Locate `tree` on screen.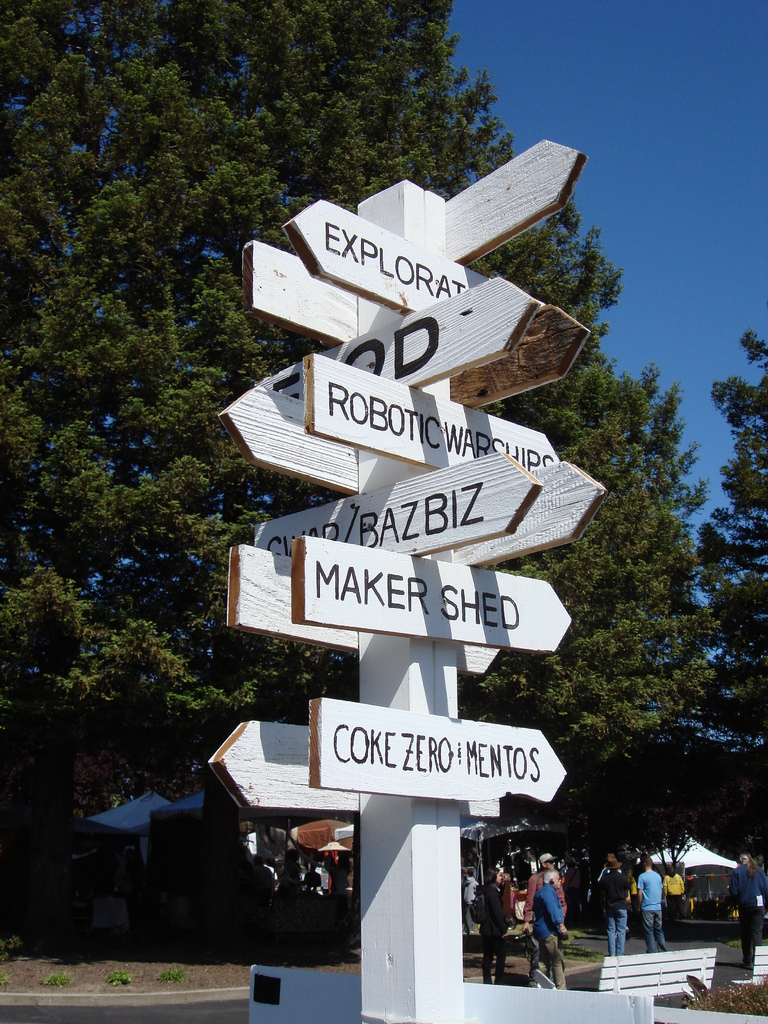
On screen at (685,324,767,848).
